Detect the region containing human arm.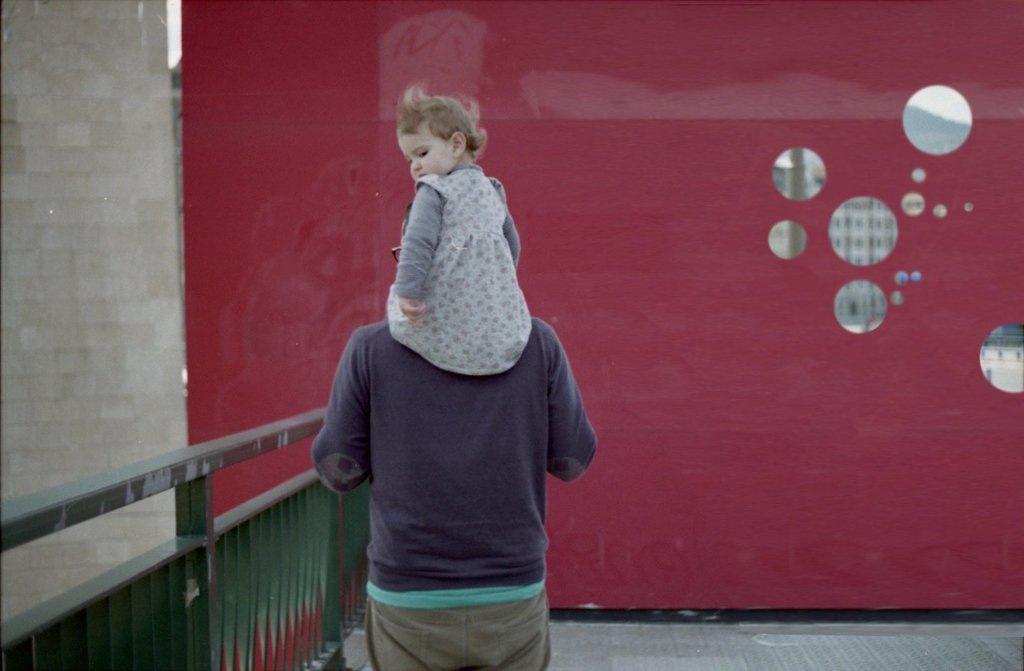
l=394, t=181, r=450, b=330.
